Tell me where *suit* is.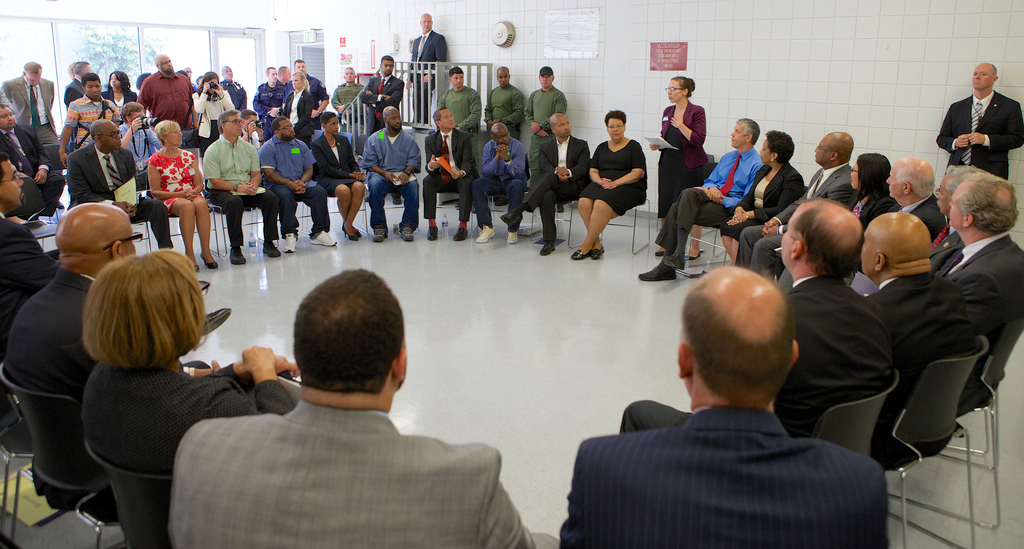
*suit* is at rect(561, 399, 890, 548).
